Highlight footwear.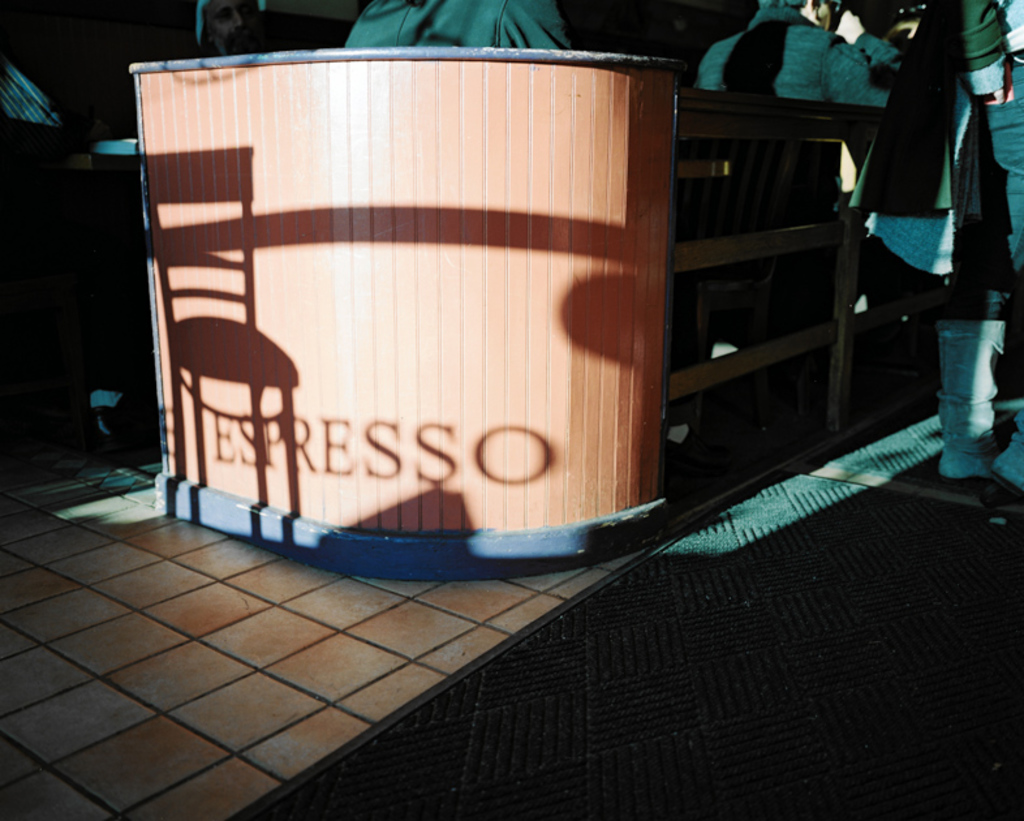
Highlighted region: left=930, top=322, right=1007, bottom=489.
